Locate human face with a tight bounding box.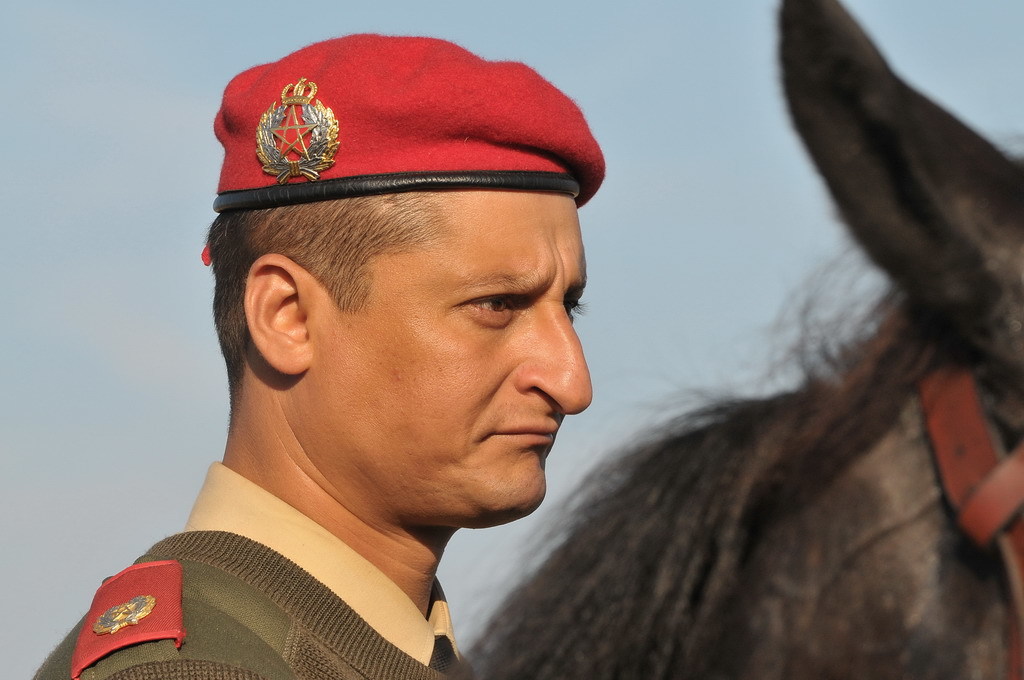
[left=331, top=191, right=595, bottom=525].
